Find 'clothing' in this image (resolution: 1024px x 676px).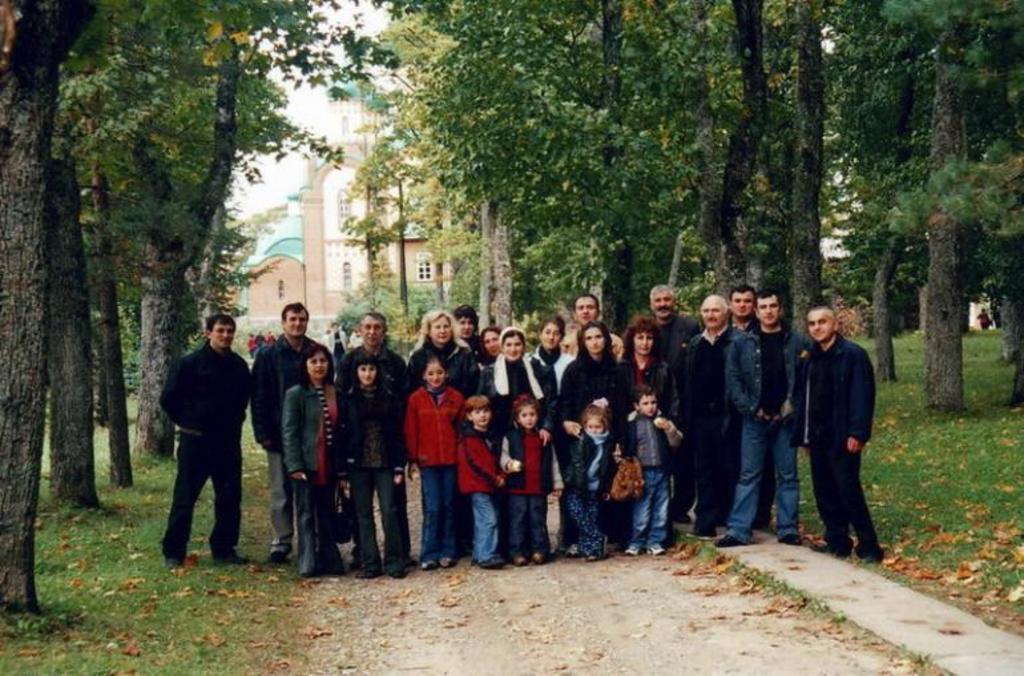
332, 377, 416, 571.
